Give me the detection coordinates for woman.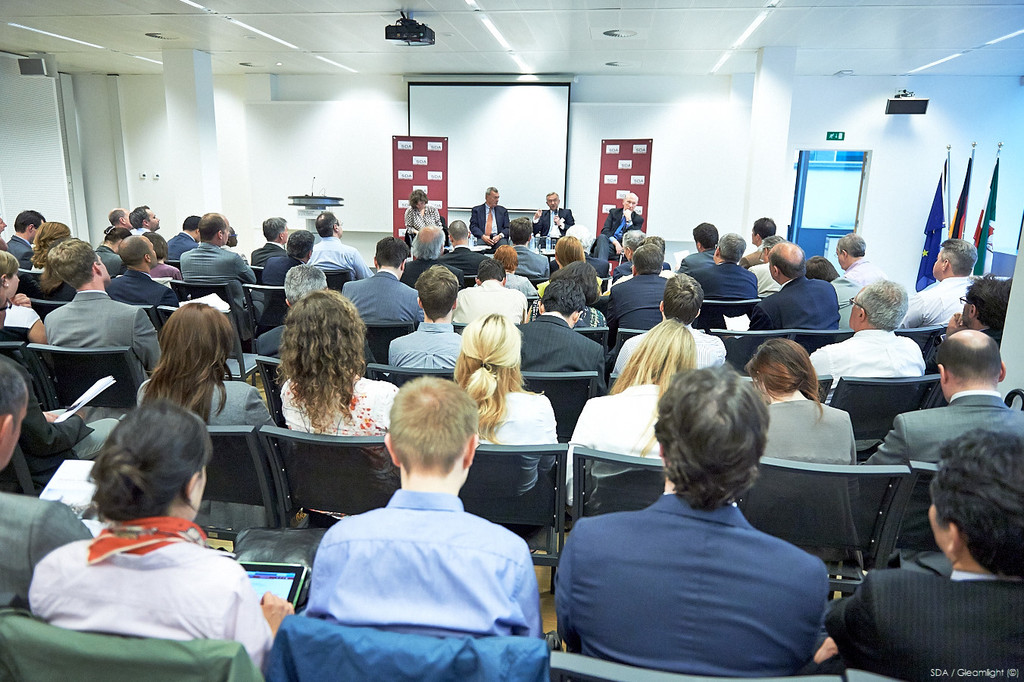
{"left": 748, "top": 333, "right": 869, "bottom": 469}.
